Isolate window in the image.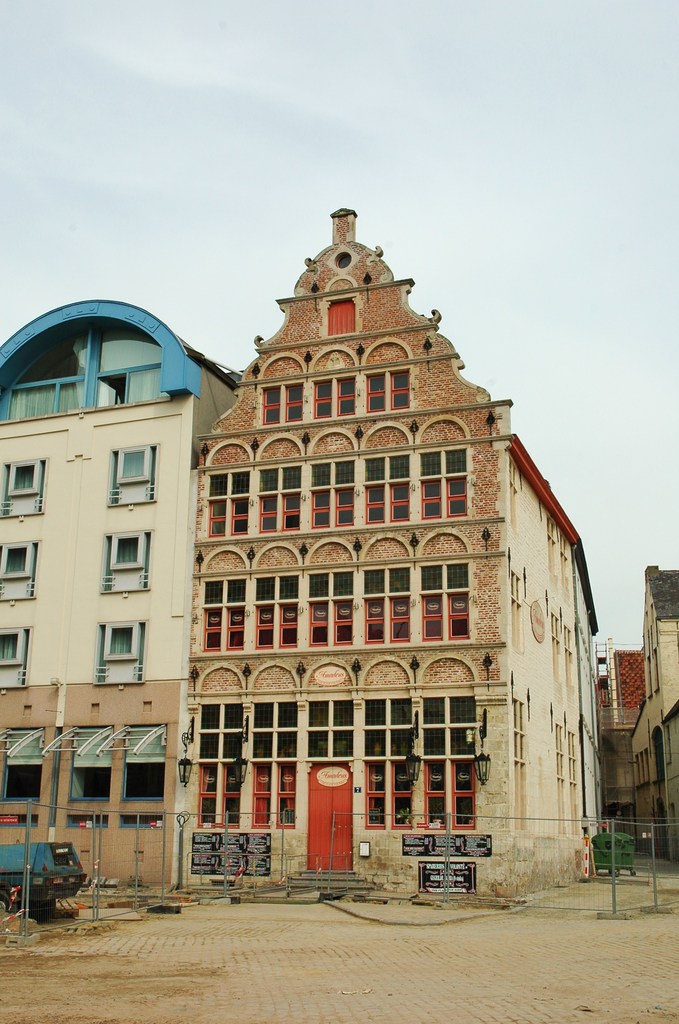
Isolated region: box=[302, 700, 349, 760].
